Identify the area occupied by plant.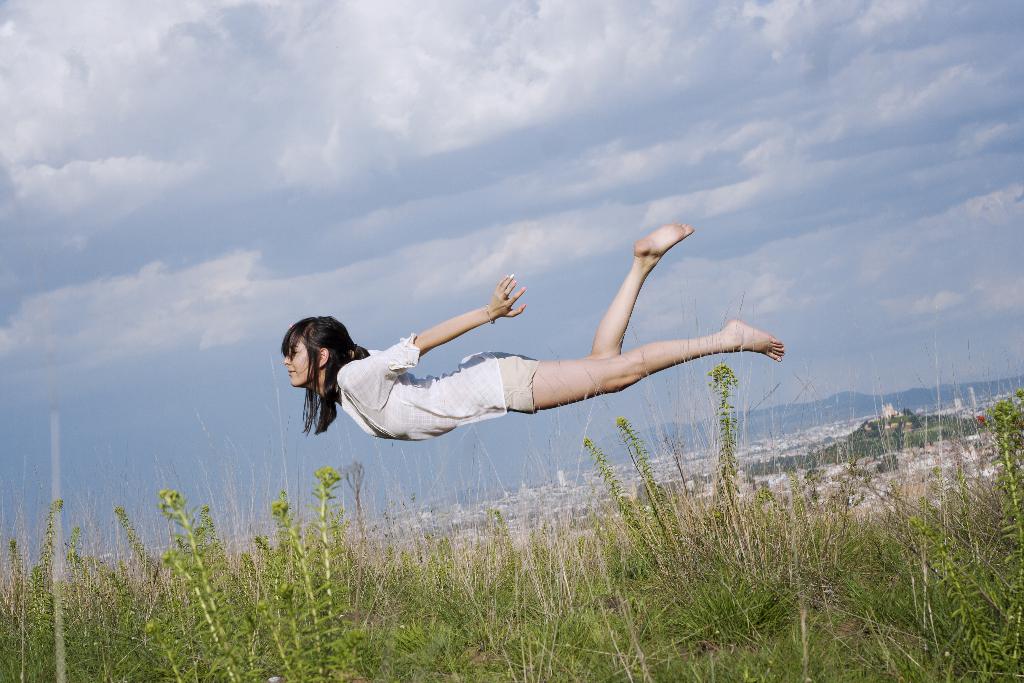
Area: <bbox>28, 494, 58, 641</bbox>.
